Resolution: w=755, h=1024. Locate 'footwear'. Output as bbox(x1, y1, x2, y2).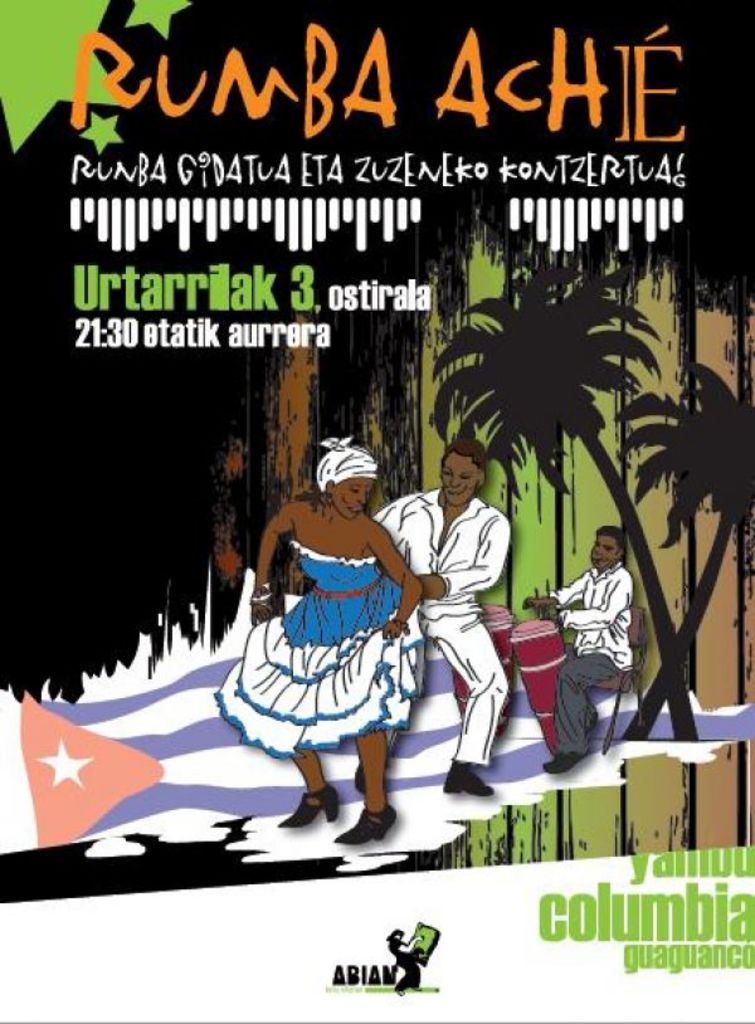
bbox(357, 755, 393, 796).
